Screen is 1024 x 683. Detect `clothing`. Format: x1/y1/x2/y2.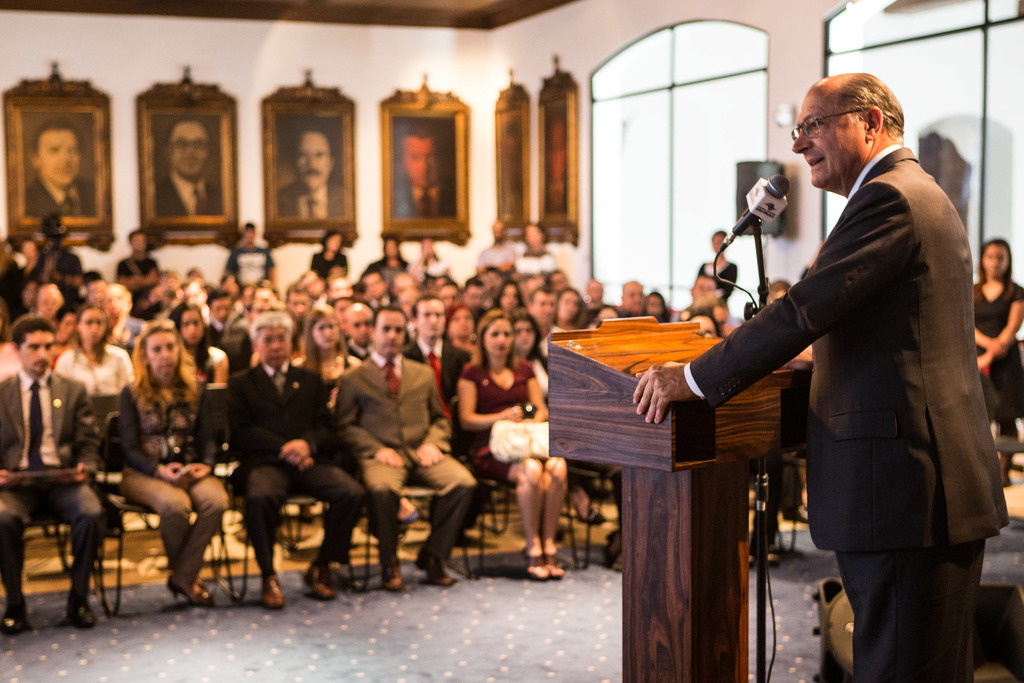
216/238/279/298.
